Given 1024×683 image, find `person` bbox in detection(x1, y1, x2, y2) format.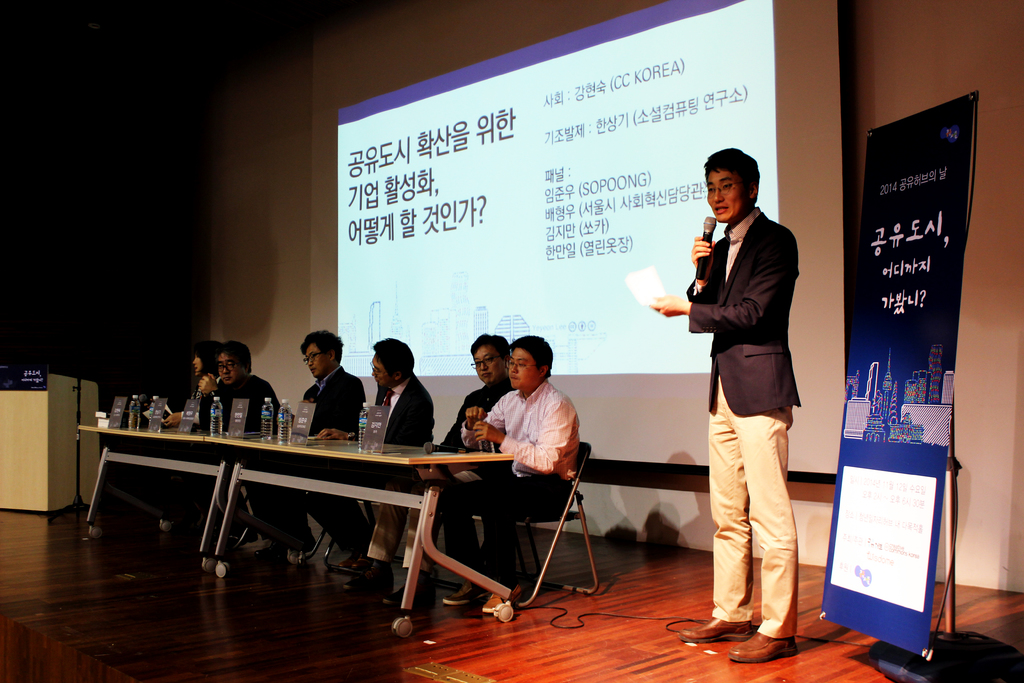
detection(344, 343, 515, 591).
